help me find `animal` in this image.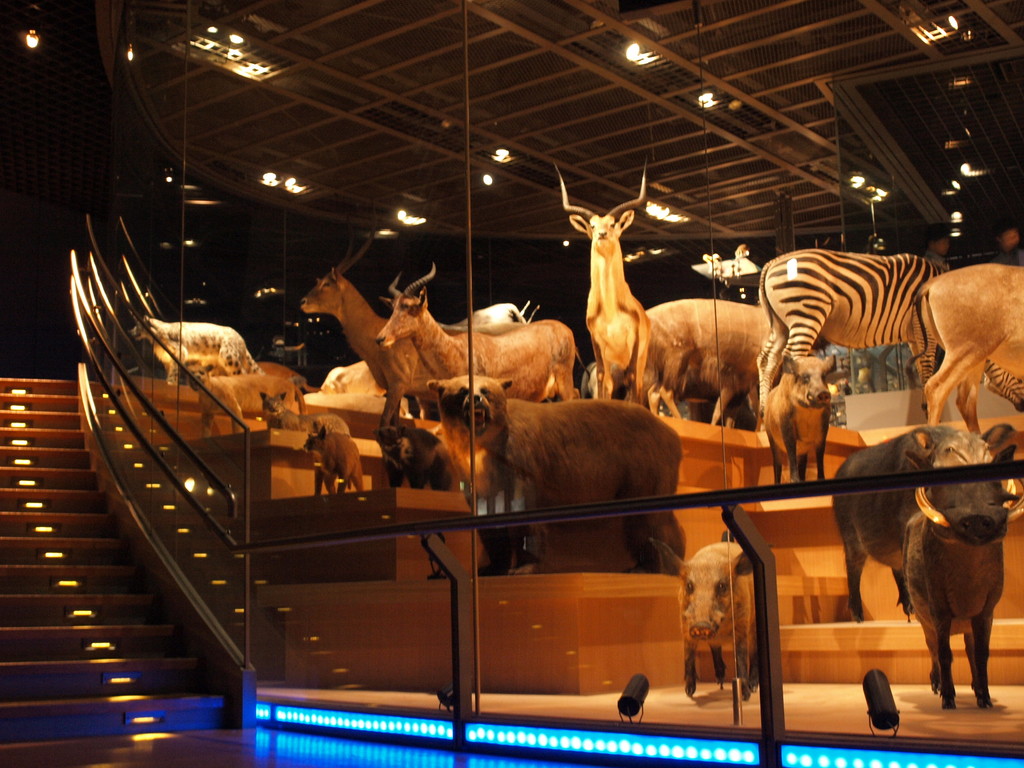
Found it: [left=909, top=259, right=1023, bottom=435].
